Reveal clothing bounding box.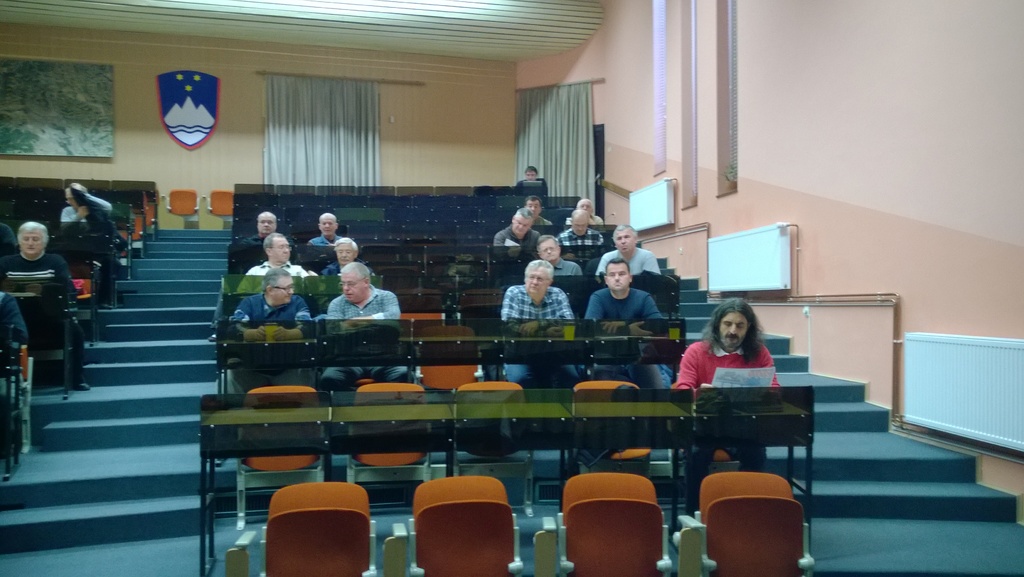
Revealed: left=49, top=205, right=128, bottom=296.
